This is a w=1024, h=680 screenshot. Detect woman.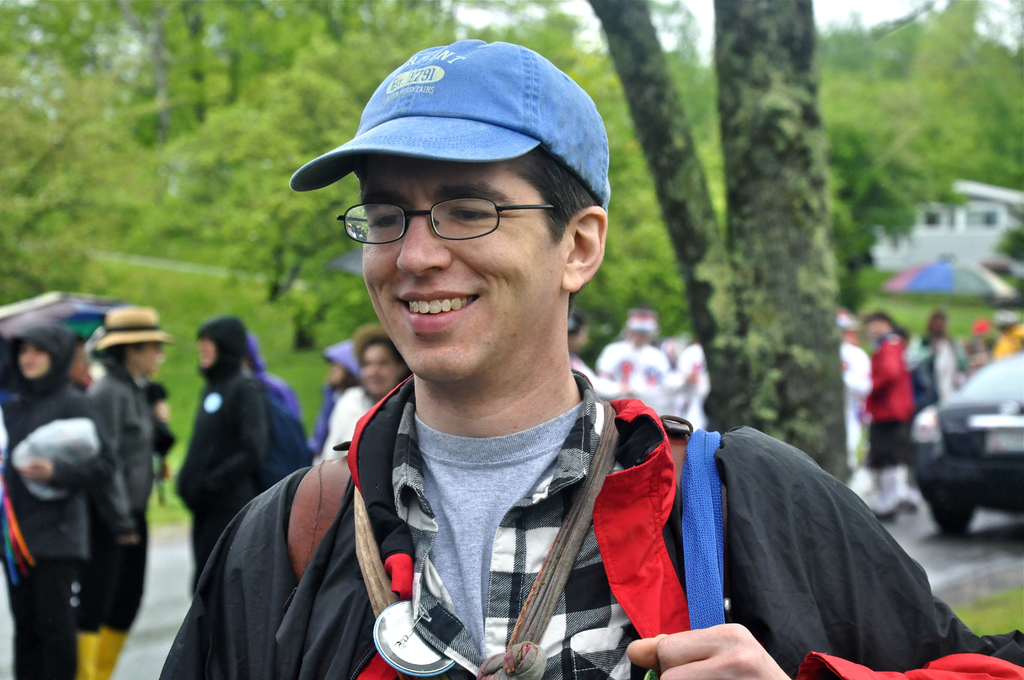
{"x1": 319, "y1": 317, "x2": 419, "y2": 467}.
